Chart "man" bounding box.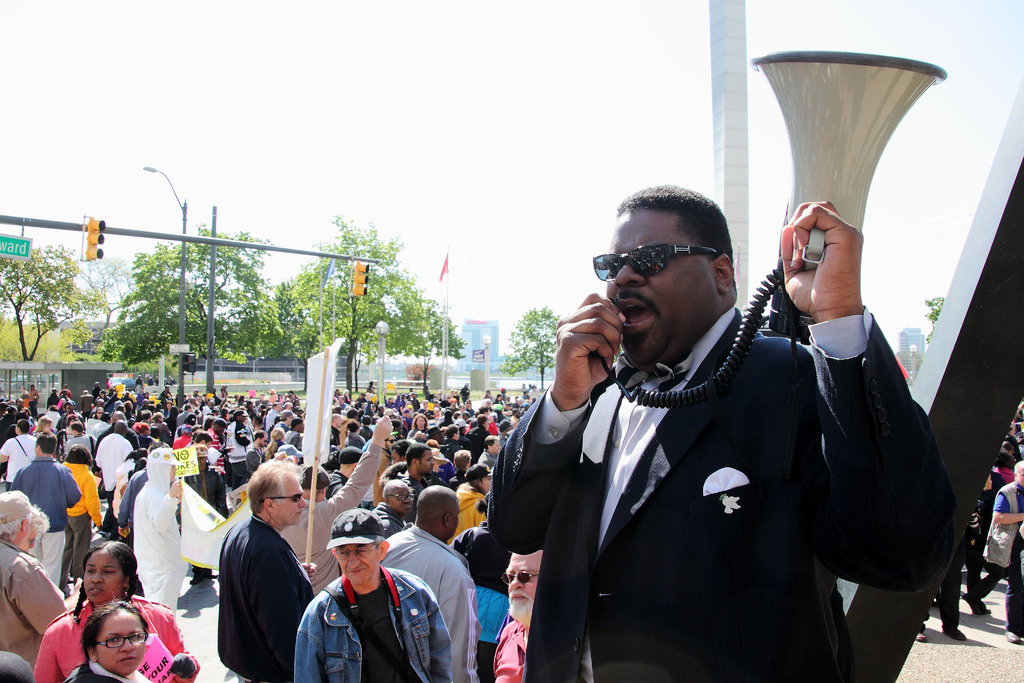
Charted: Rect(10, 432, 79, 588).
